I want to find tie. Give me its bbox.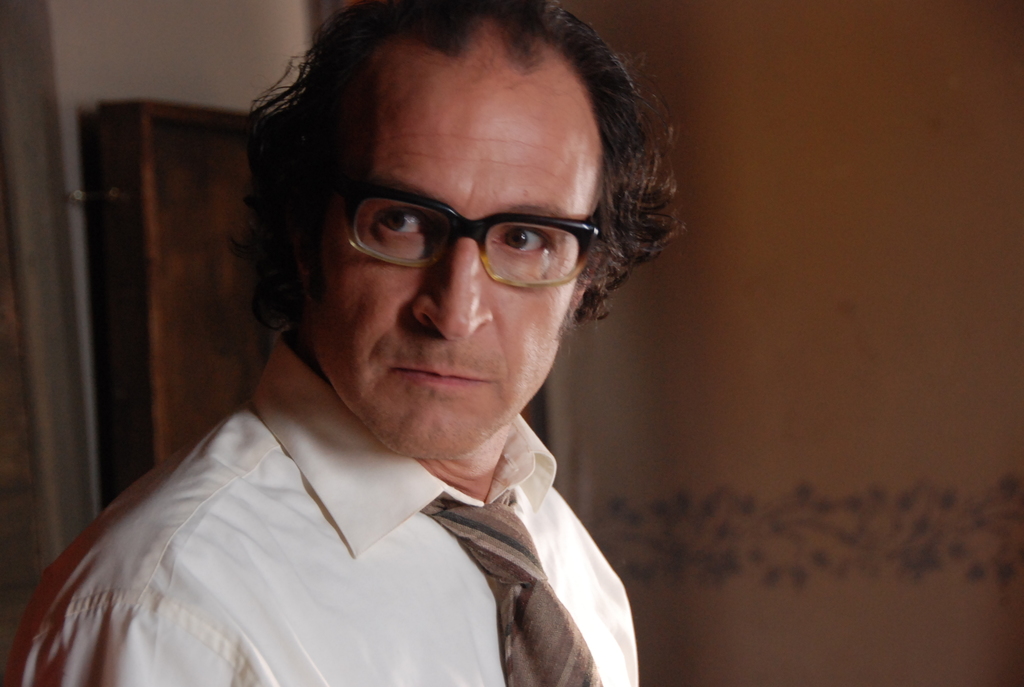
Rect(424, 489, 604, 686).
